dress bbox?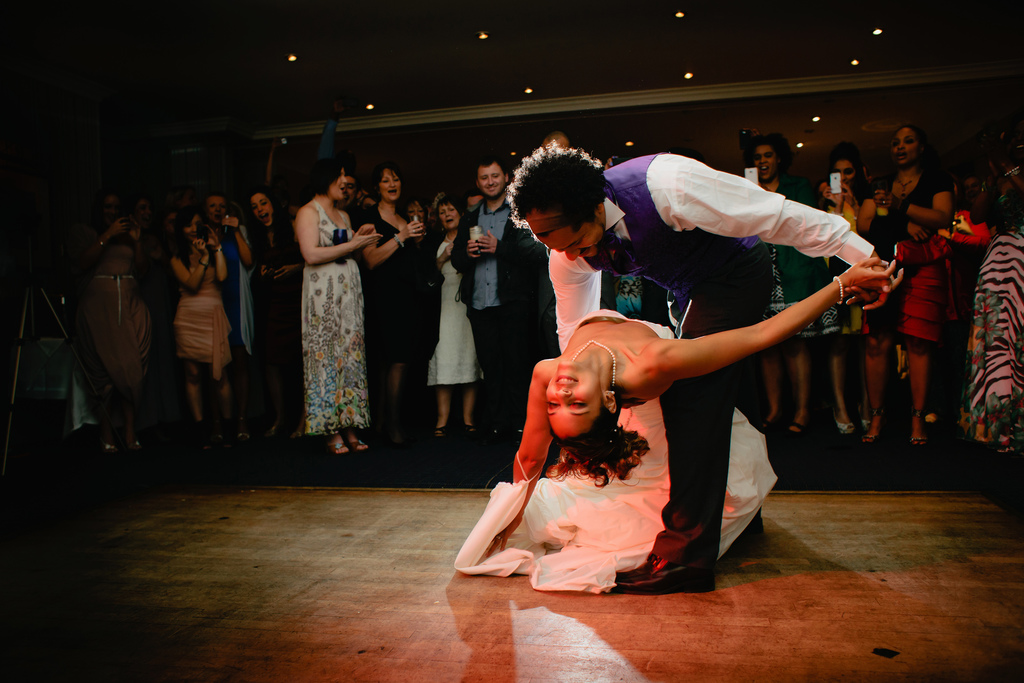
select_region(172, 266, 229, 379)
